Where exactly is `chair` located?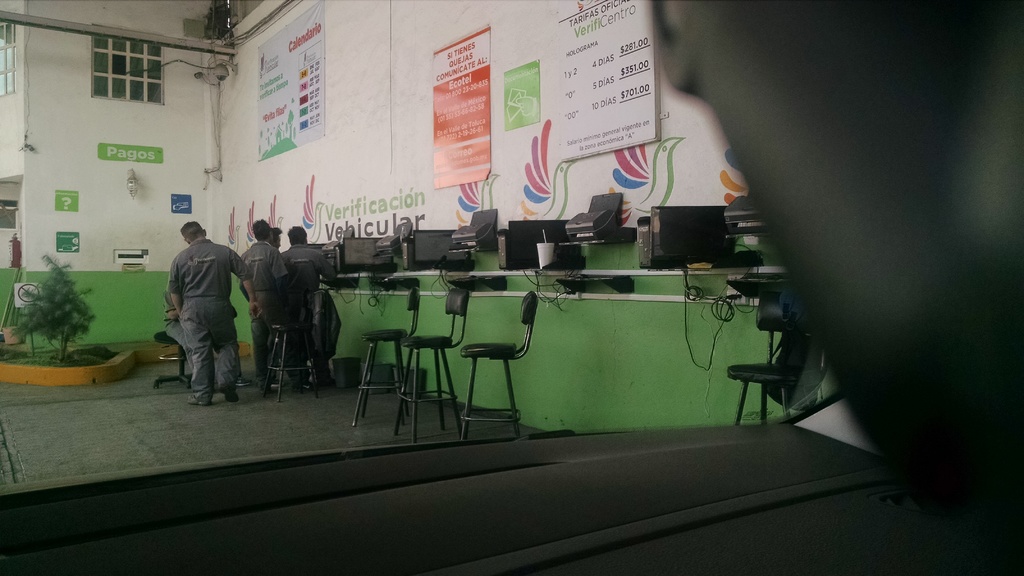
Its bounding box is (x1=261, y1=290, x2=320, y2=403).
